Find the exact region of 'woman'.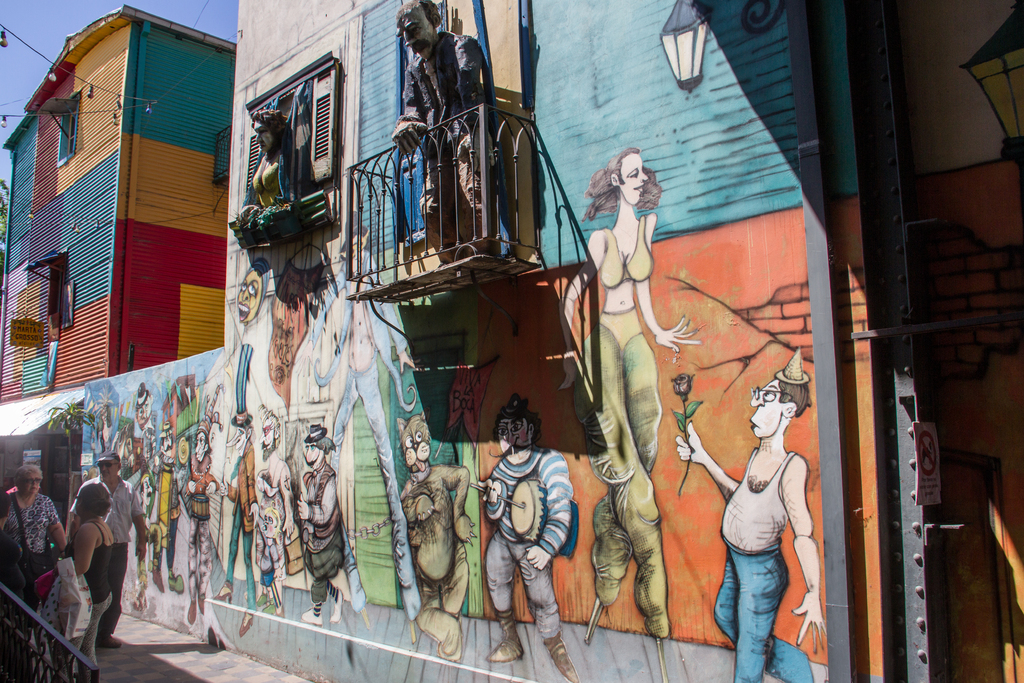
Exact region: region(0, 469, 55, 574).
